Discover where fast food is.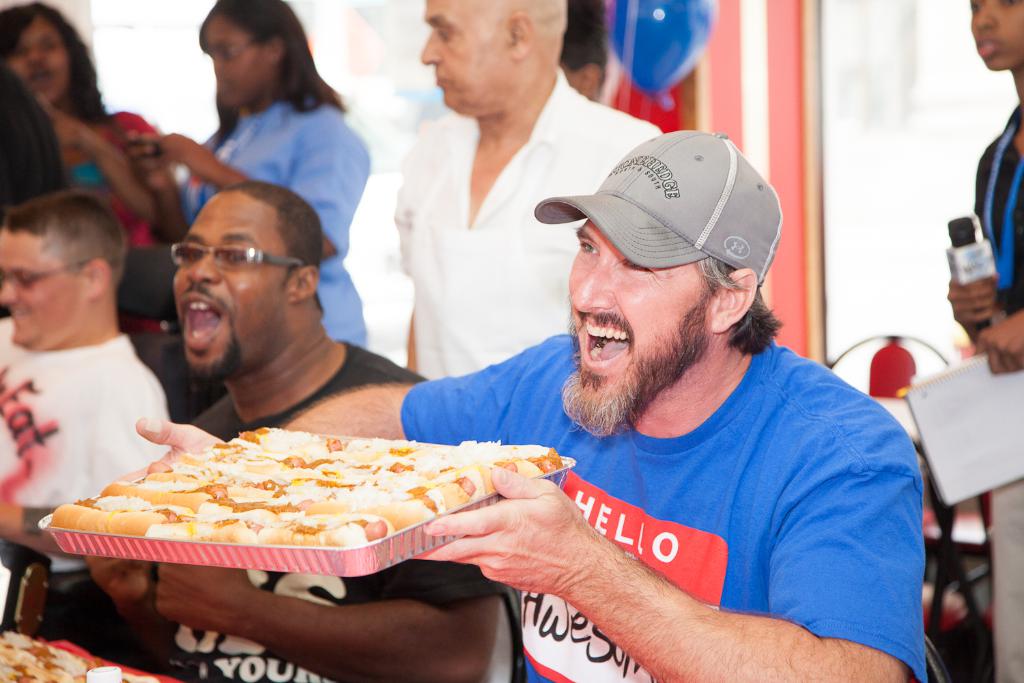
Discovered at [left=63, top=433, right=566, bottom=581].
